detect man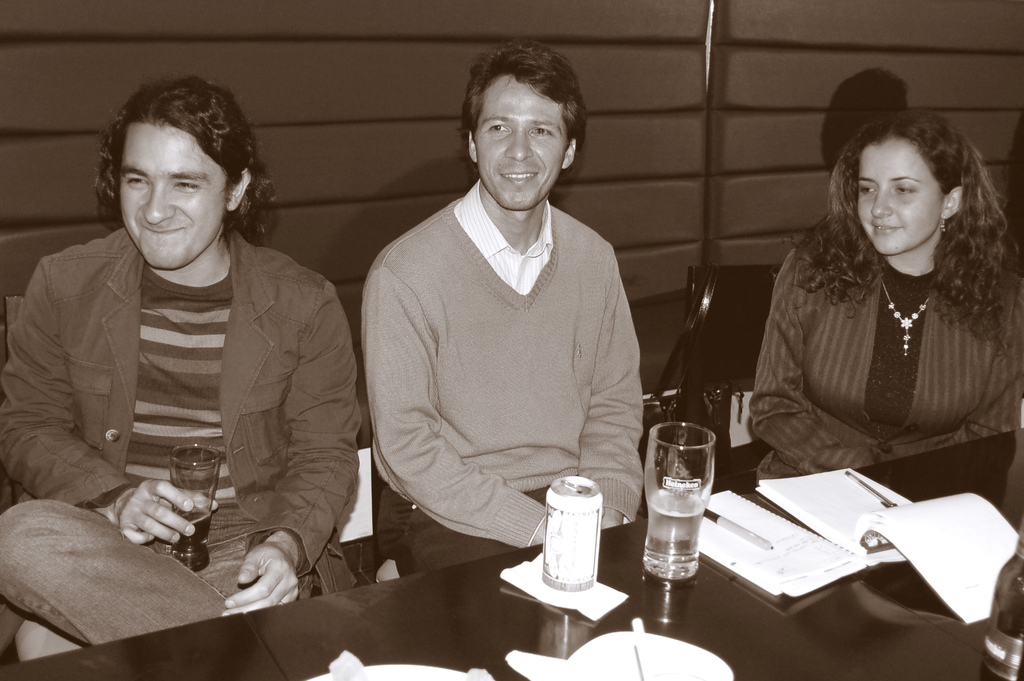
x1=0, y1=78, x2=364, y2=661
